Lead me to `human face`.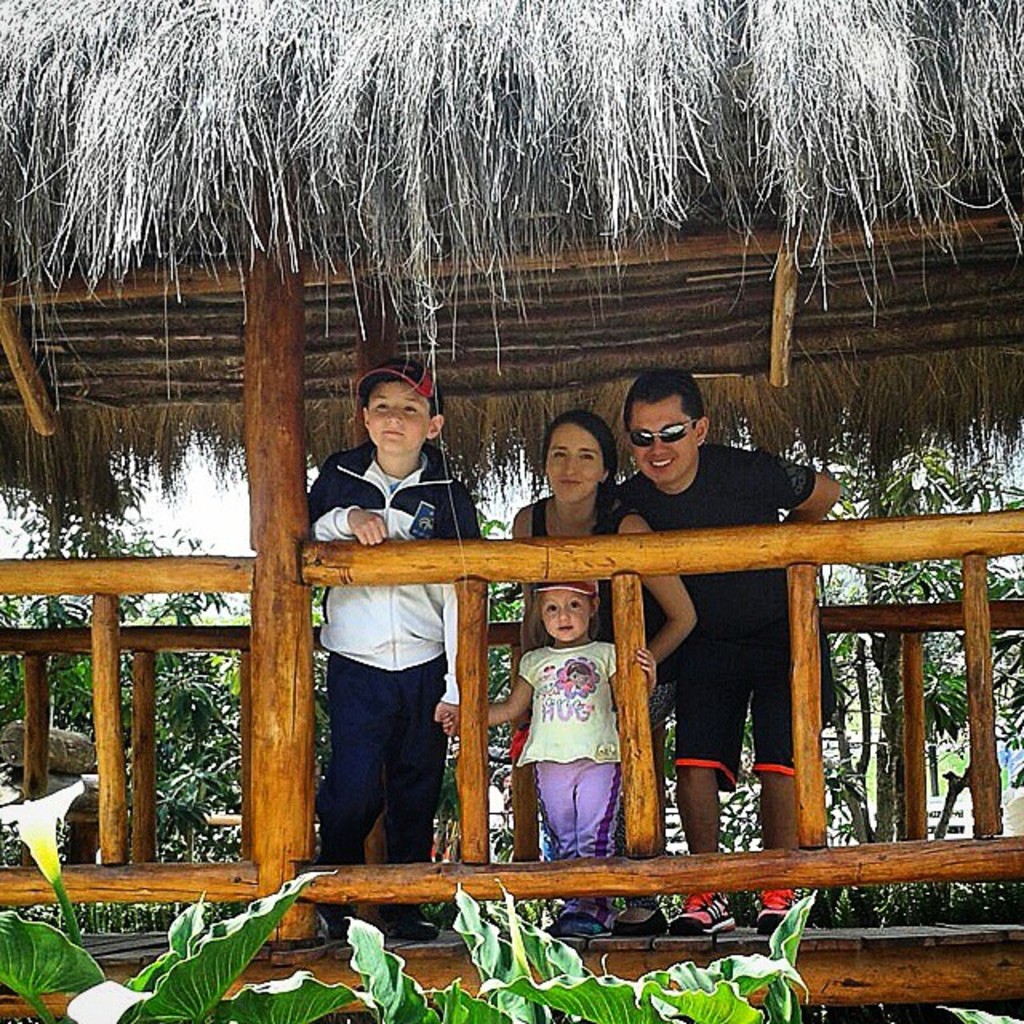
Lead to (549,427,603,509).
